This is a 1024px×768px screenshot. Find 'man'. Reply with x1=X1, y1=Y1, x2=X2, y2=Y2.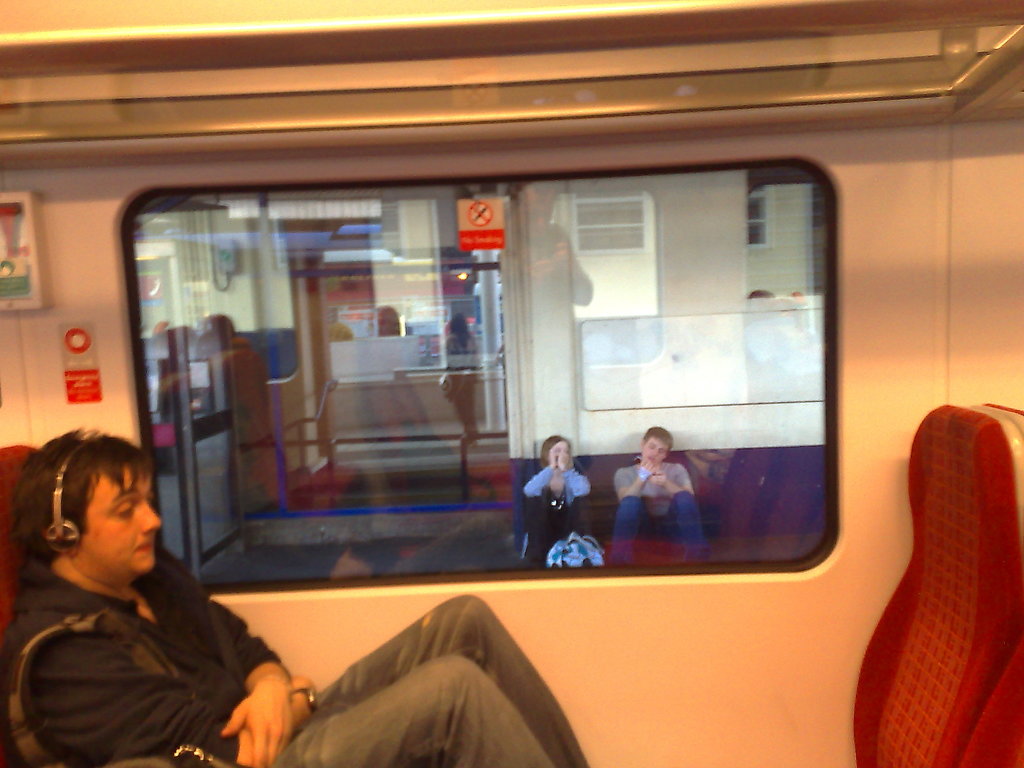
x1=613, y1=420, x2=722, y2=570.
